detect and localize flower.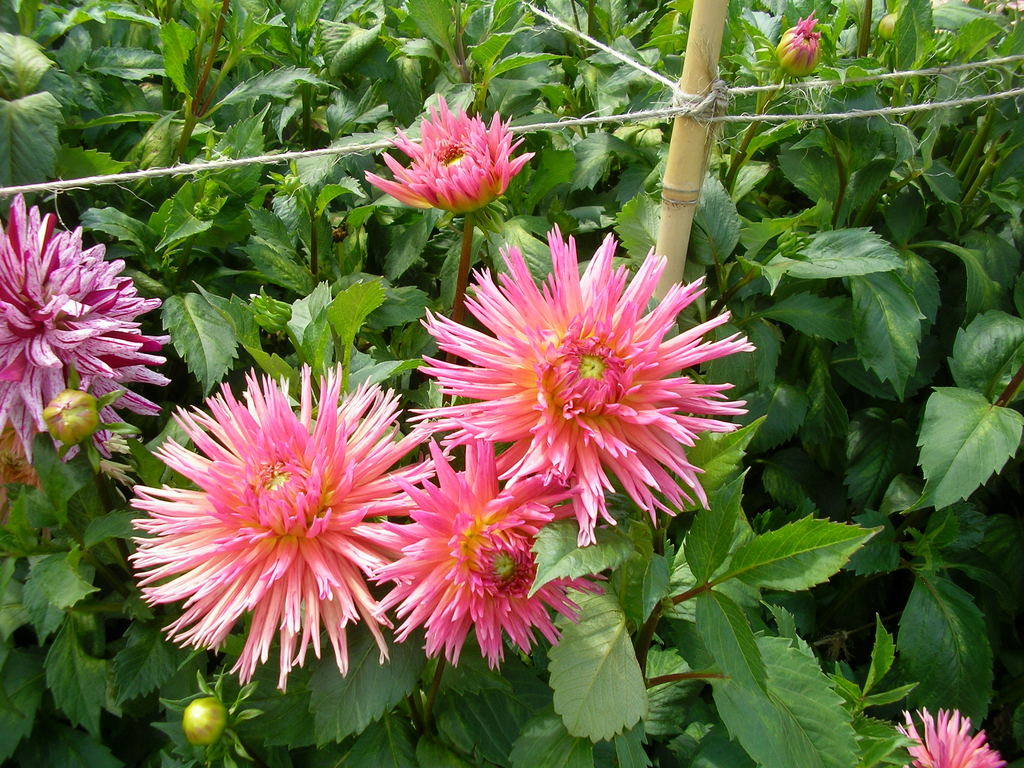
Localized at bbox=(408, 436, 584, 656).
